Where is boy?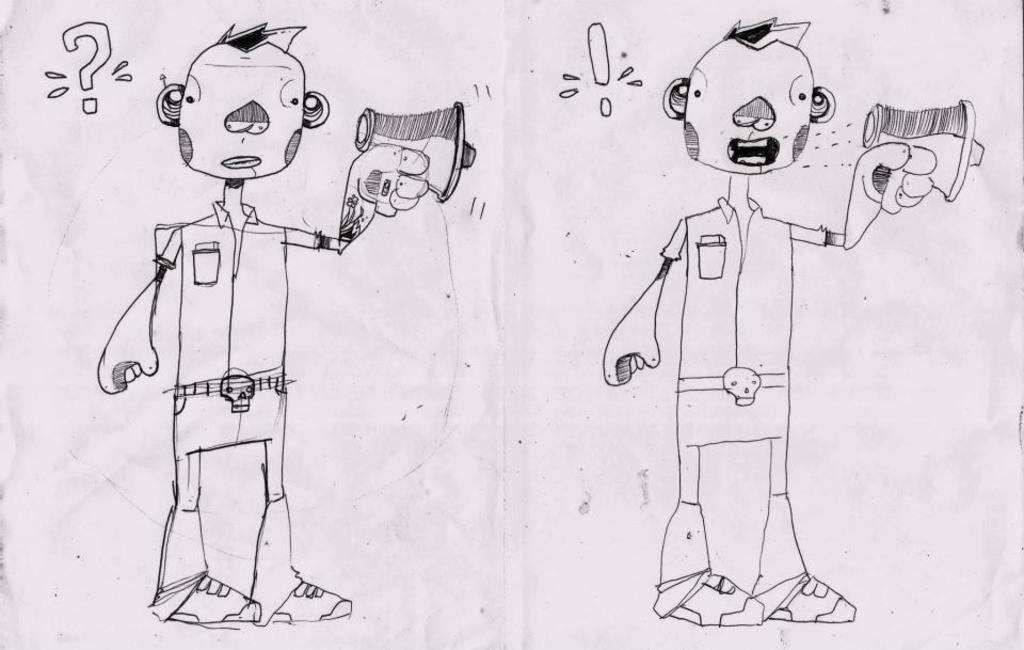
98:20:430:627.
